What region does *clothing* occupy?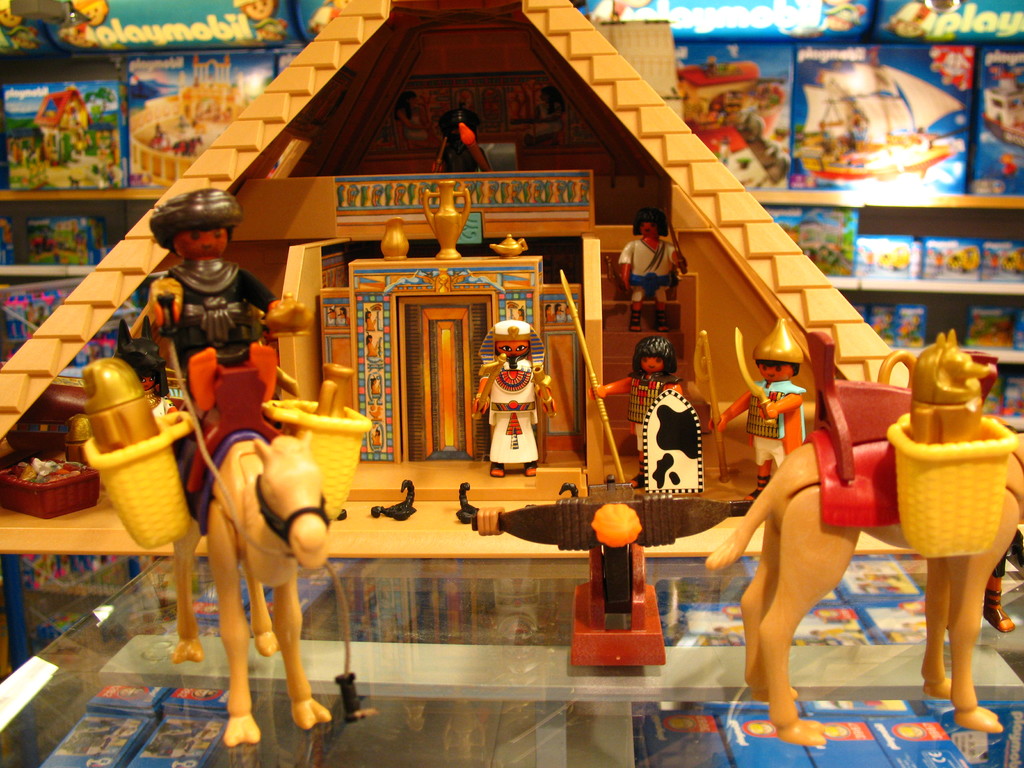
<bbox>161, 256, 278, 391</bbox>.
